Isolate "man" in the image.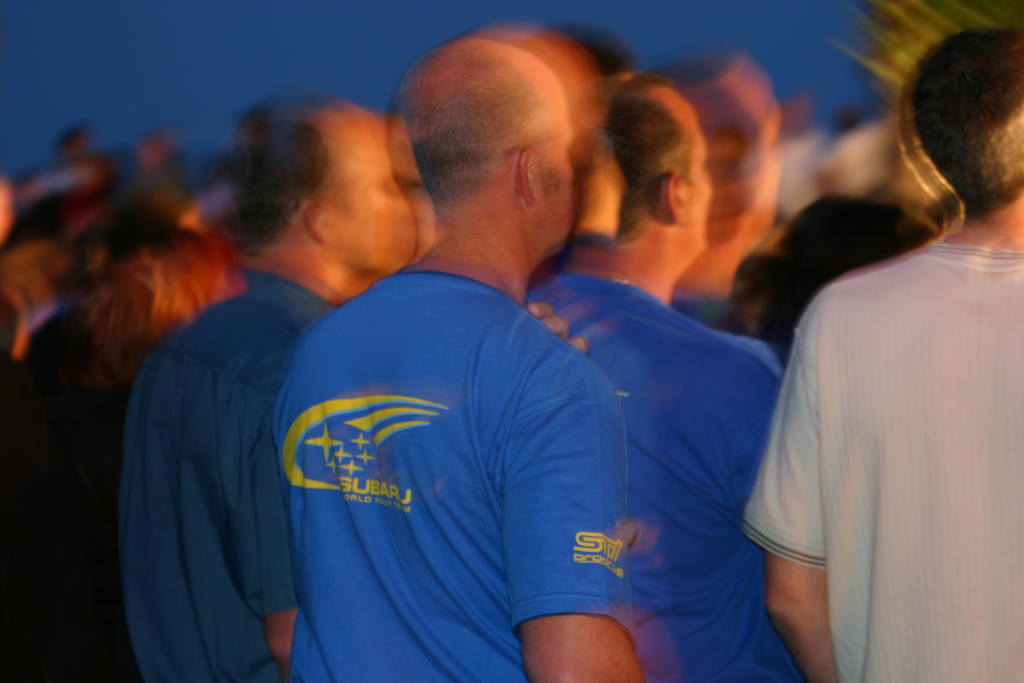
Isolated region: bbox=[269, 40, 648, 682].
